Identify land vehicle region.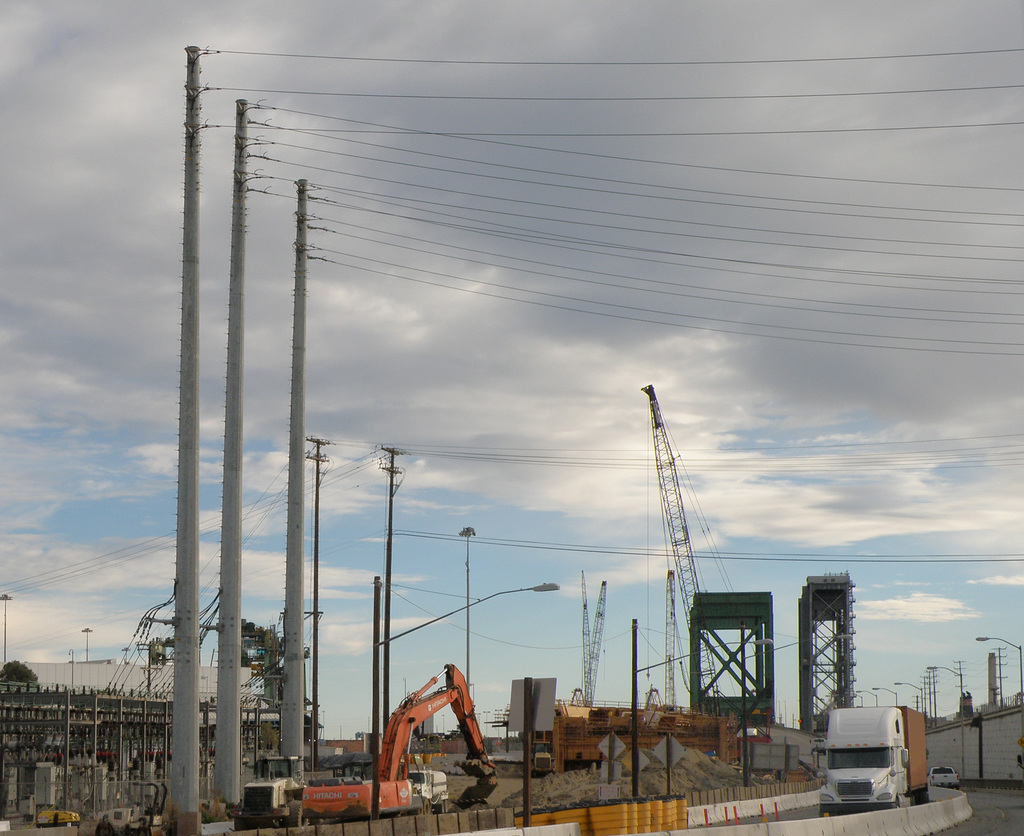
Region: <region>803, 721, 934, 814</region>.
